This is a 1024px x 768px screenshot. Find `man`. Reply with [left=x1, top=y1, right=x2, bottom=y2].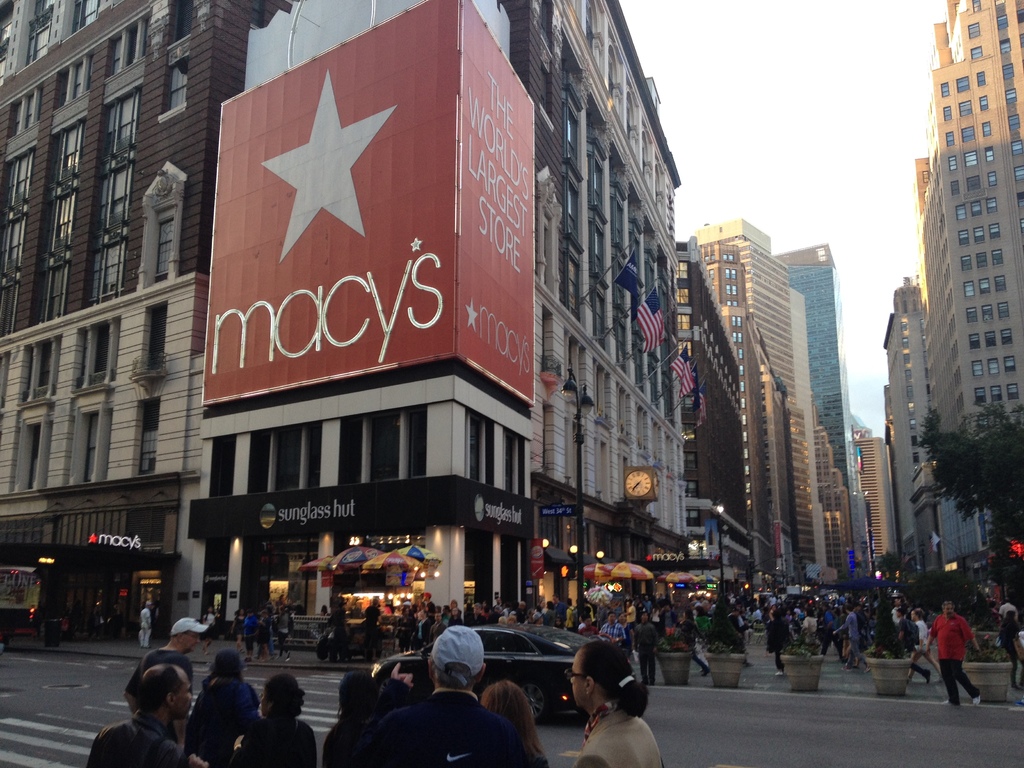
[left=141, top=618, right=187, bottom=721].
